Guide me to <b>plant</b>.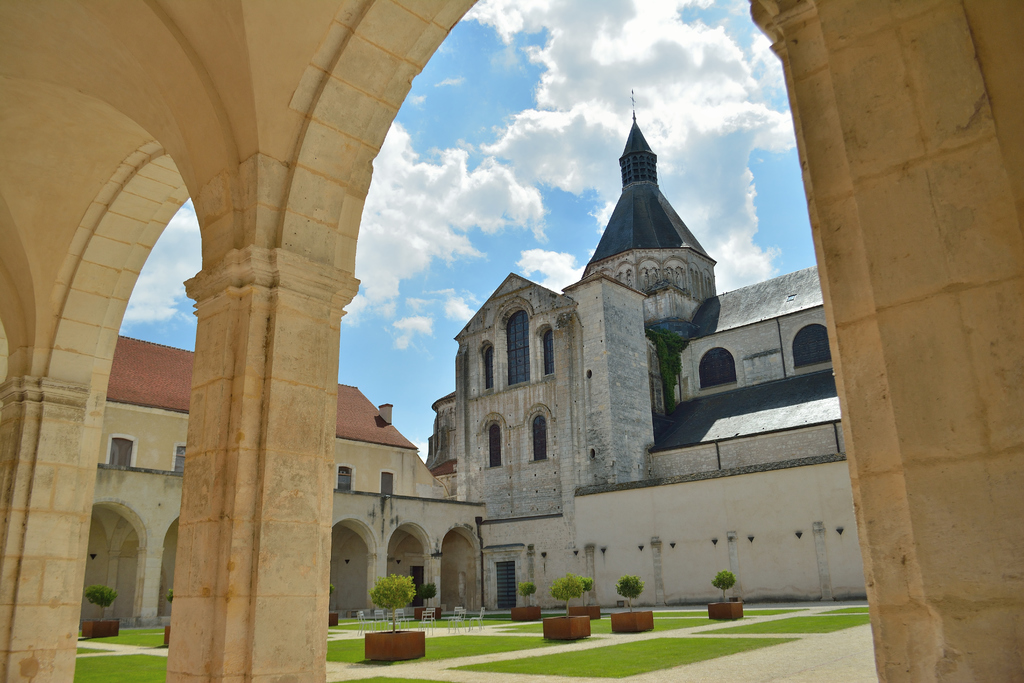
Guidance: x1=518 y1=582 x2=538 y2=607.
